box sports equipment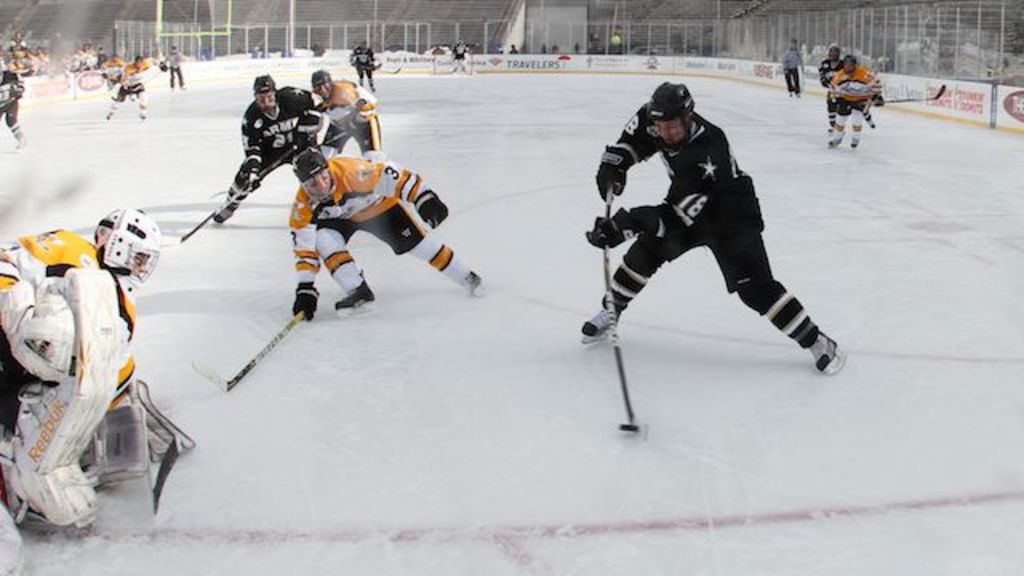
597, 141, 635, 200
